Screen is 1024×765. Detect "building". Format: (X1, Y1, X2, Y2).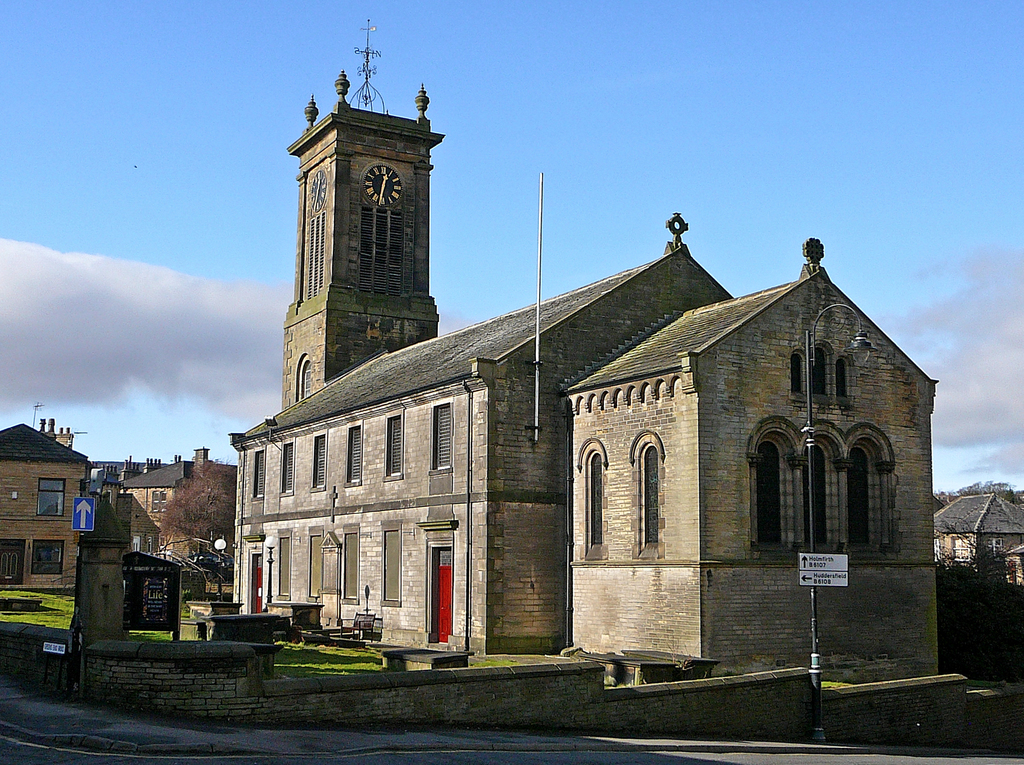
(929, 488, 1023, 588).
